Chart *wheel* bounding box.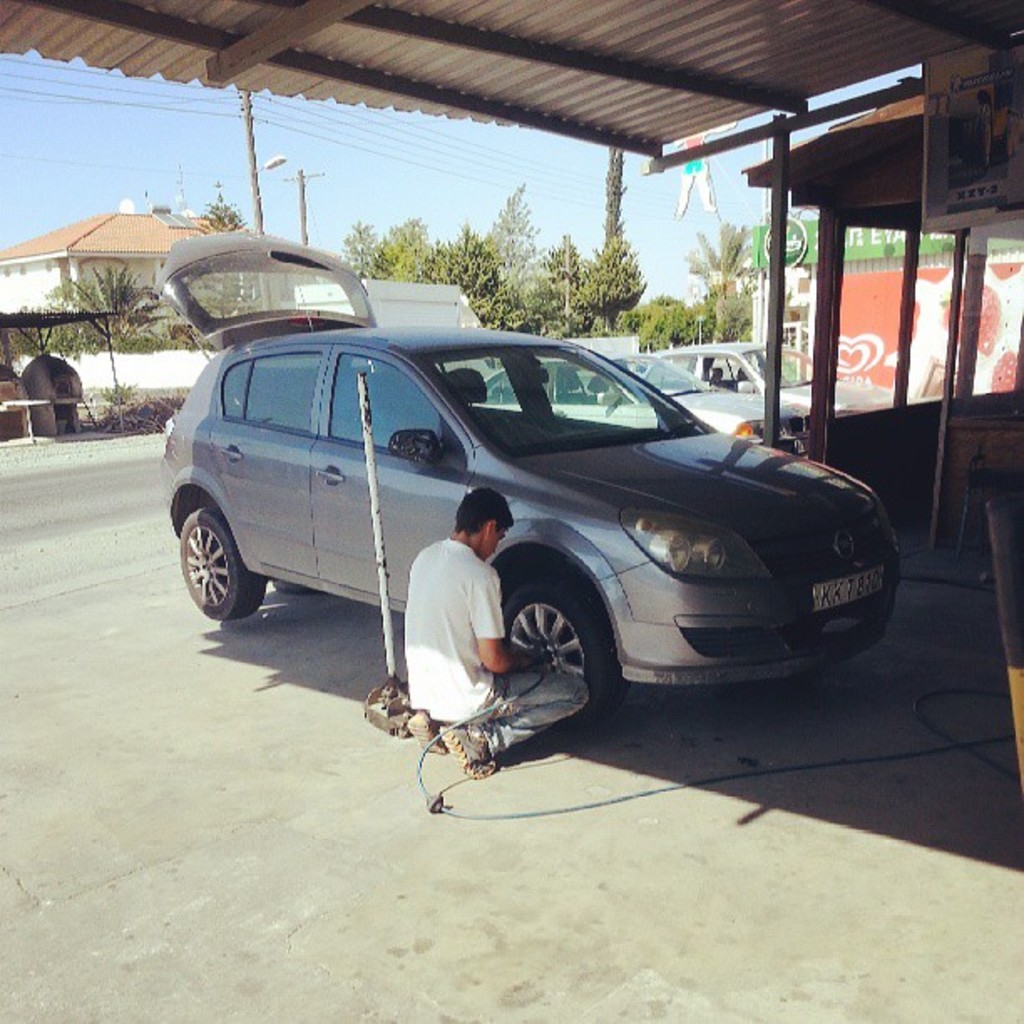
Charted: [519, 579, 607, 741].
